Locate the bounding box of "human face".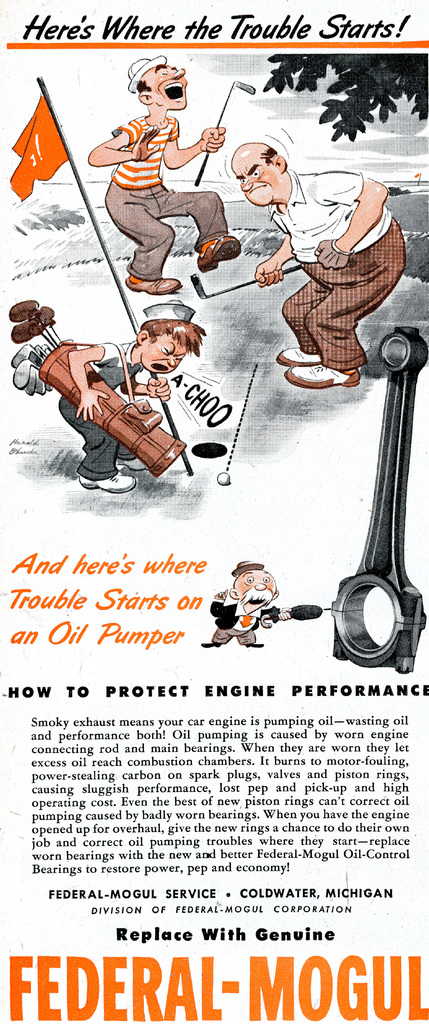
Bounding box: (x1=238, y1=566, x2=279, y2=600).
